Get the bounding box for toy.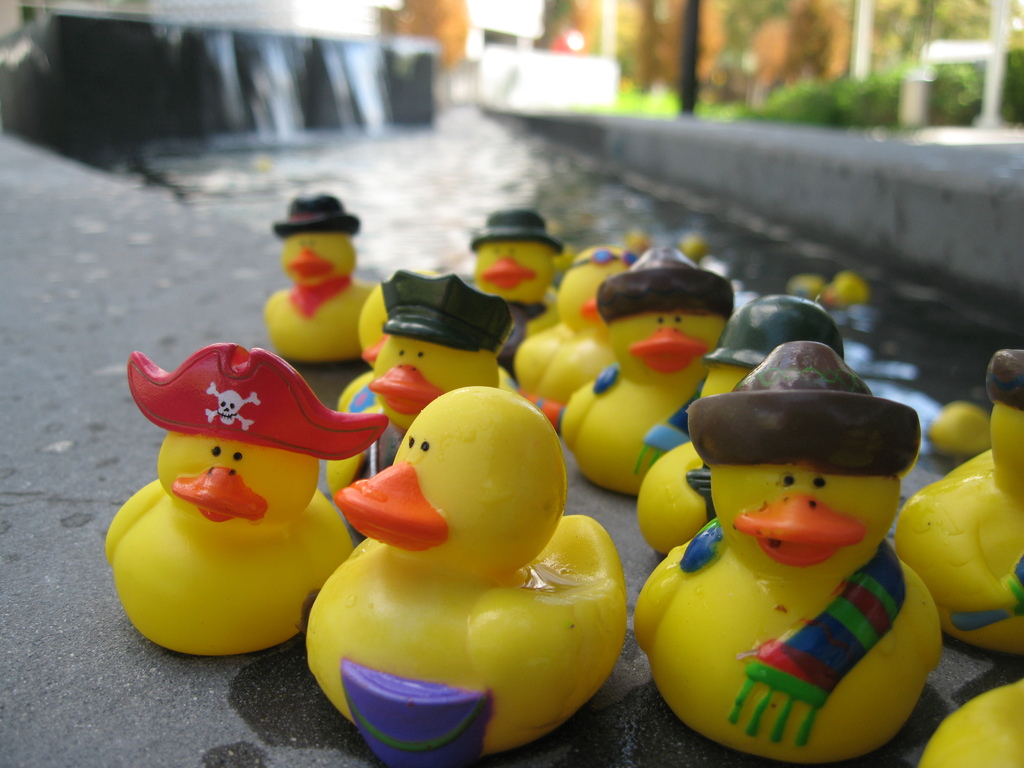
bbox(470, 205, 563, 378).
